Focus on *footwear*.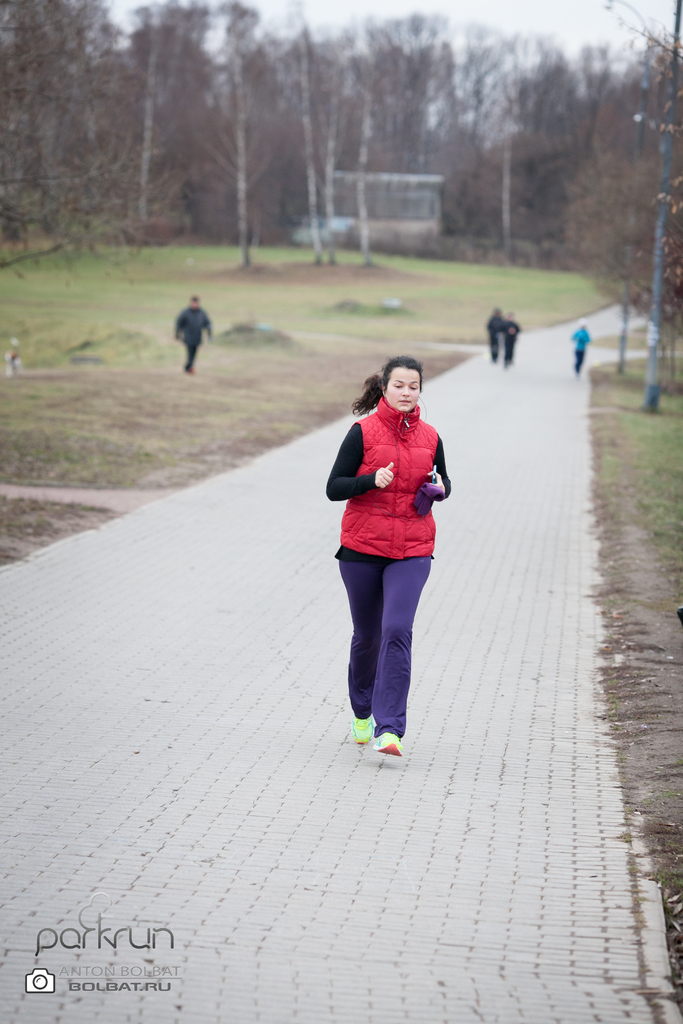
Focused at crop(378, 727, 411, 755).
